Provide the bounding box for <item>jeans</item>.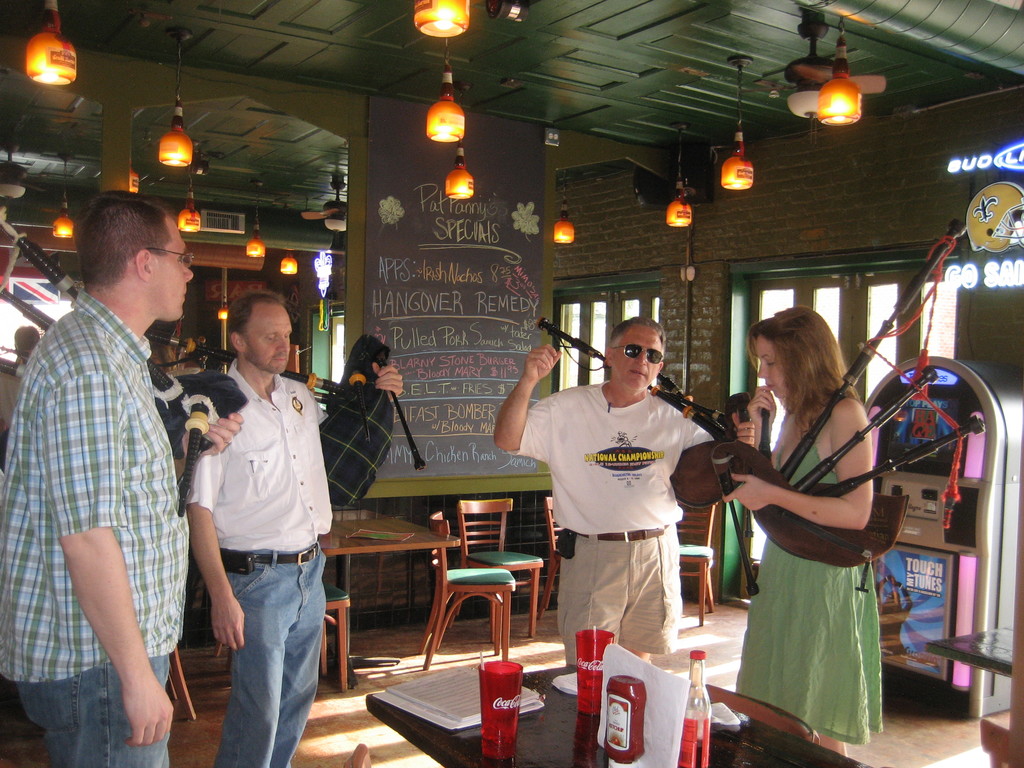
crop(212, 546, 326, 767).
